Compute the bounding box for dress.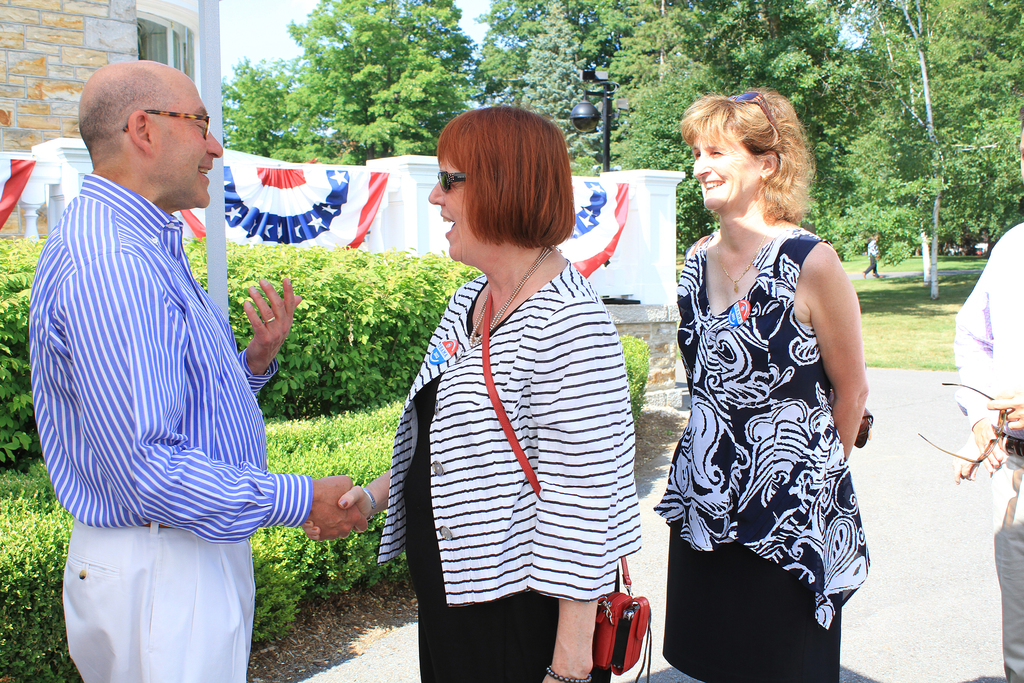
select_region(655, 231, 878, 630).
